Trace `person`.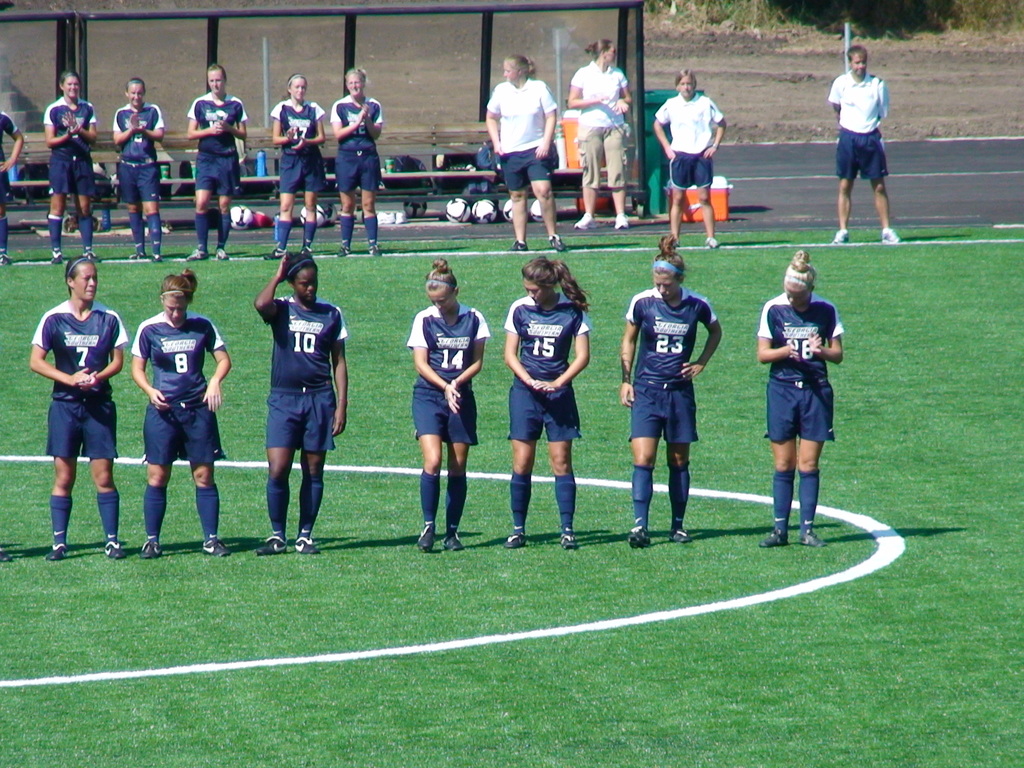
Traced to [x1=407, y1=255, x2=489, y2=554].
